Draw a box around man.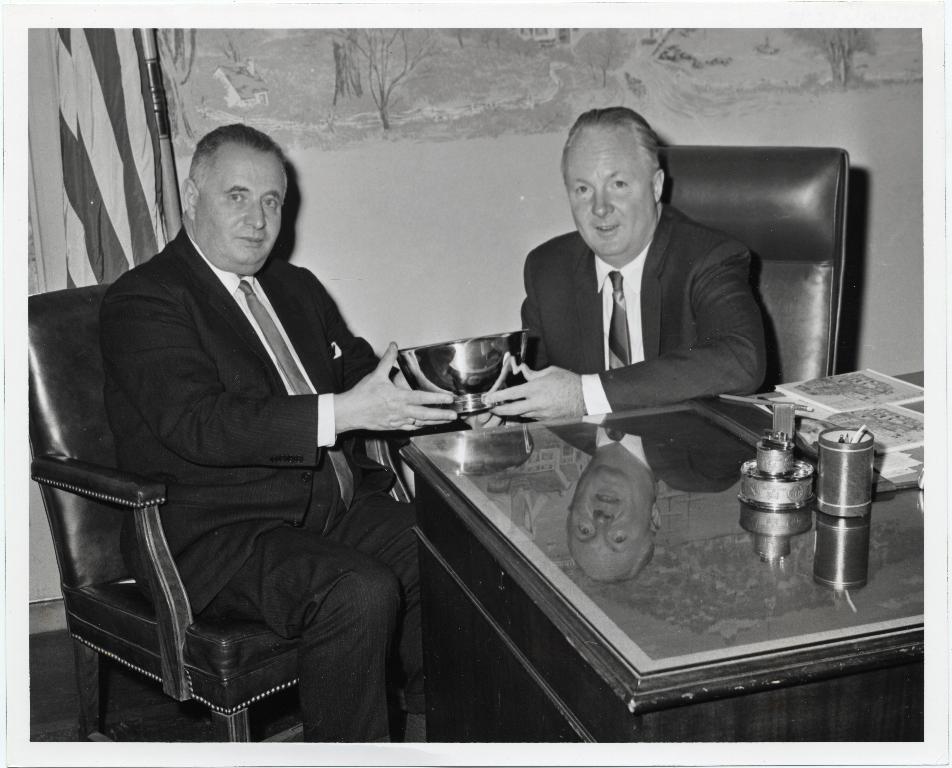
pyautogui.locateOnScreen(478, 106, 774, 422).
